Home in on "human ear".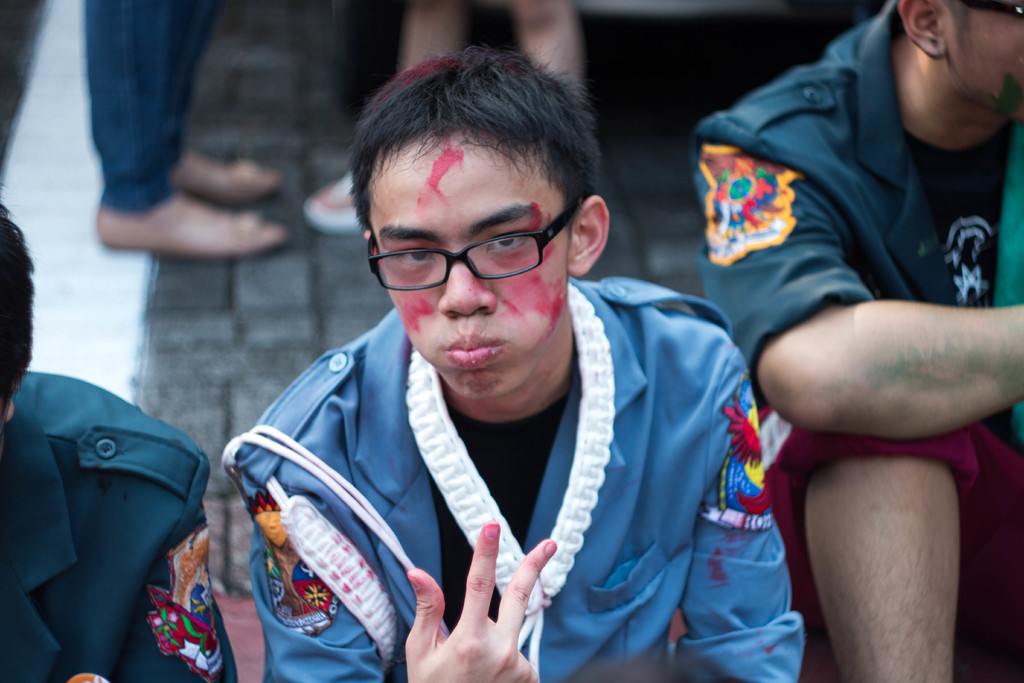
Homed in at Rect(897, 0, 945, 58).
